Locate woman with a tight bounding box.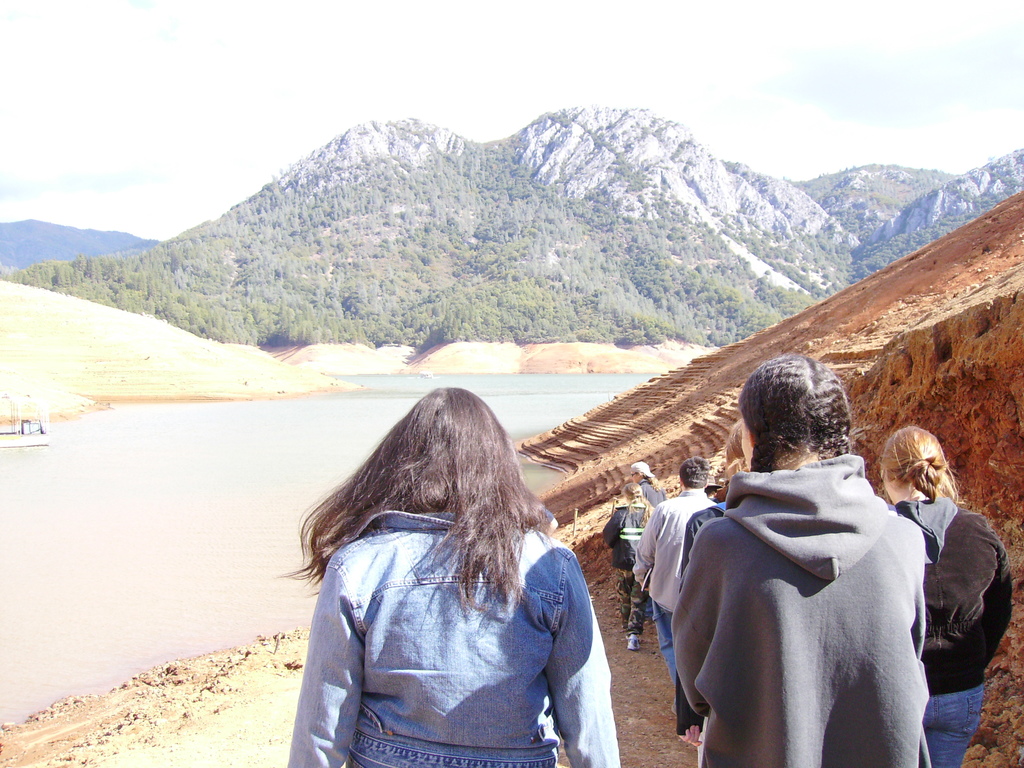
<box>604,481,657,655</box>.
